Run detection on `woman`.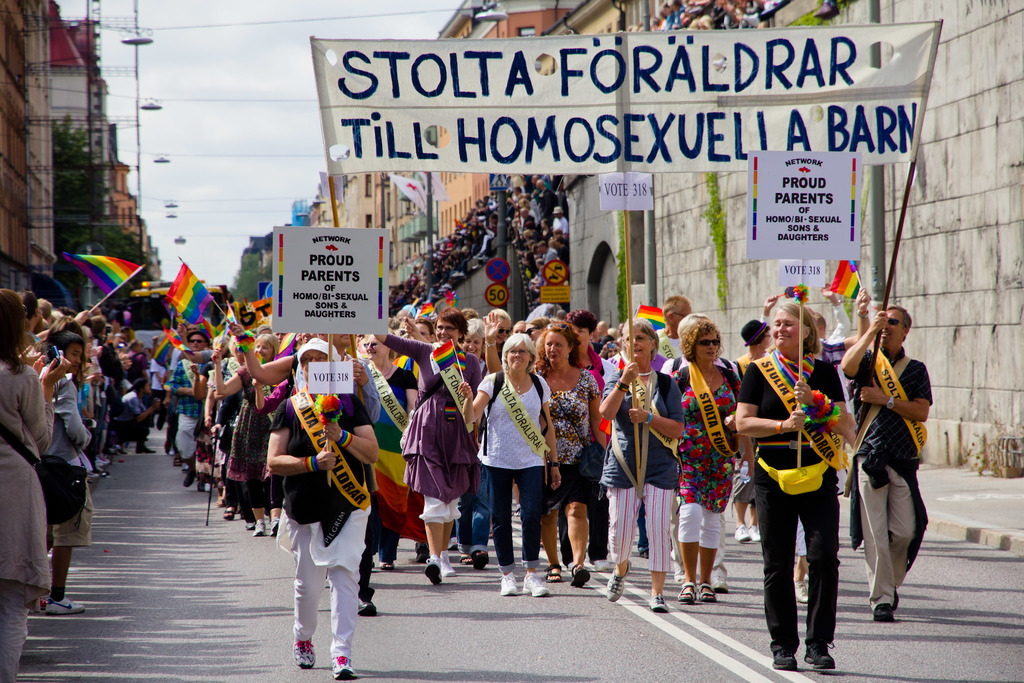
Result: (669,317,739,598).
